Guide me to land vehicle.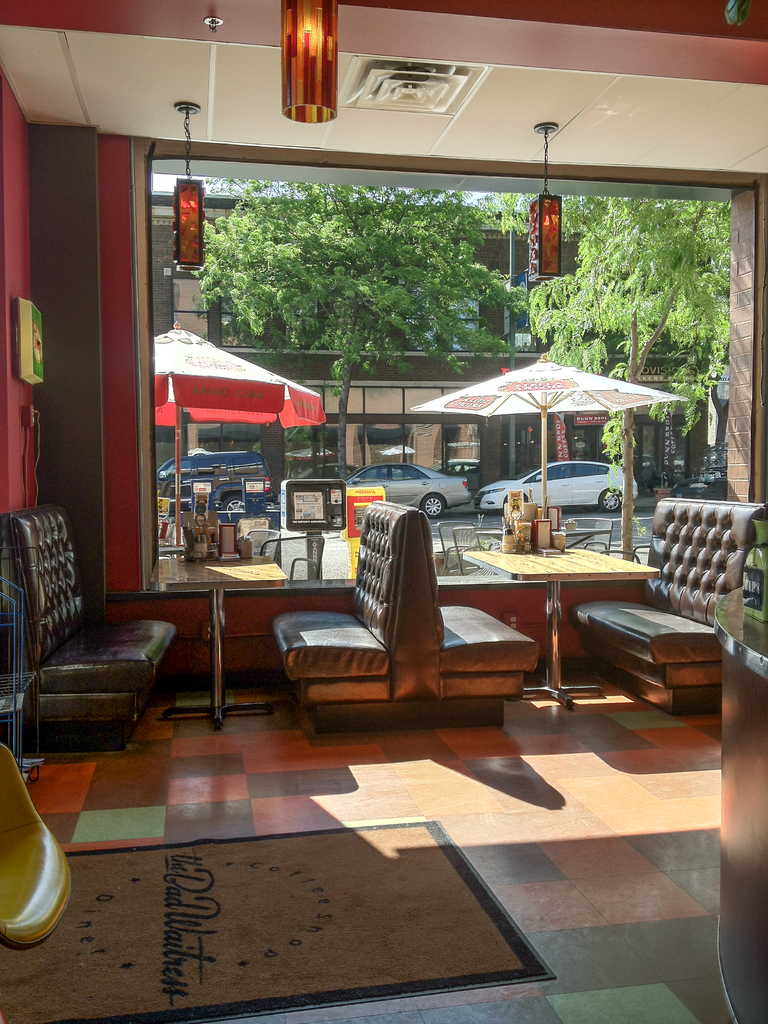
Guidance: [left=157, top=454, right=273, bottom=518].
